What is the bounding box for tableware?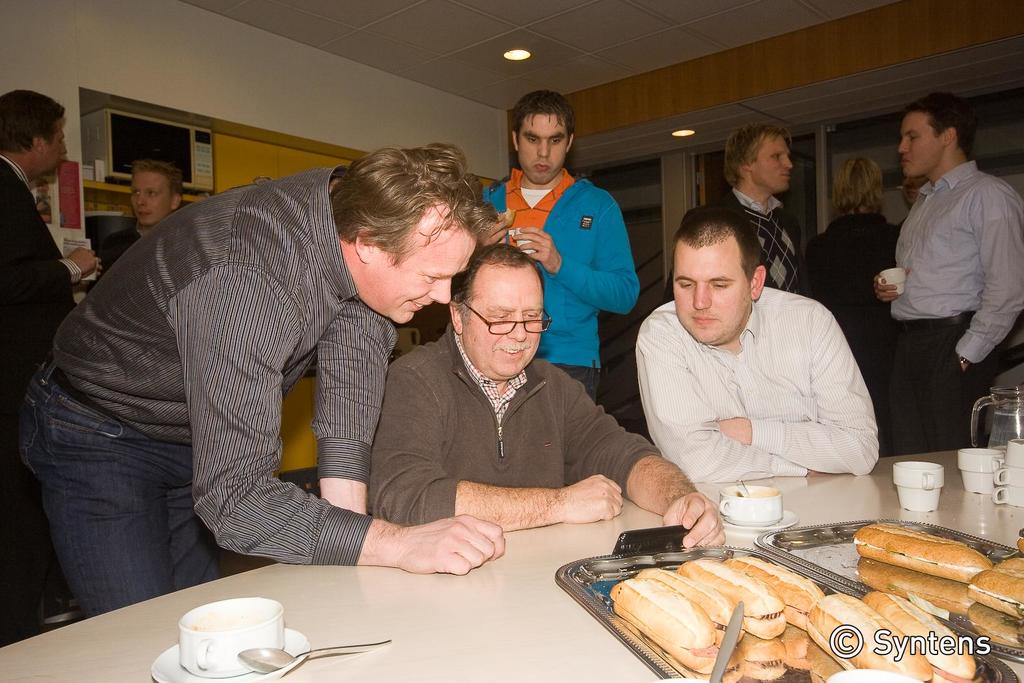
(166, 585, 298, 680).
